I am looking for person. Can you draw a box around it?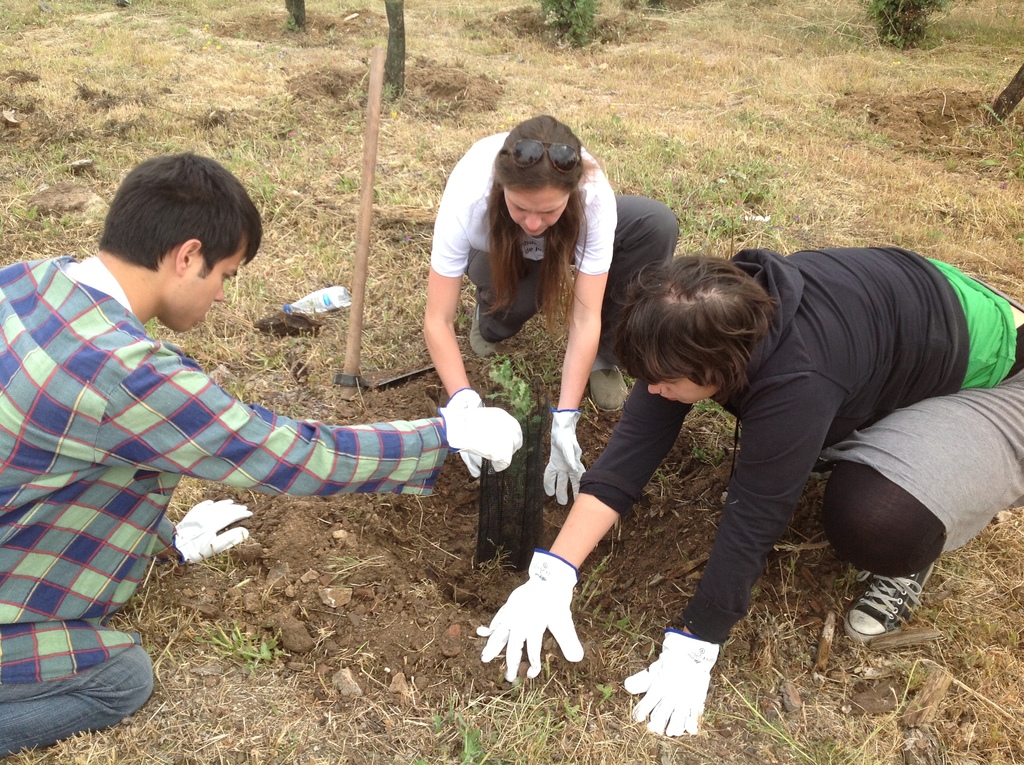
Sure, the bounding box is region(466, 239, 1023, 736).
